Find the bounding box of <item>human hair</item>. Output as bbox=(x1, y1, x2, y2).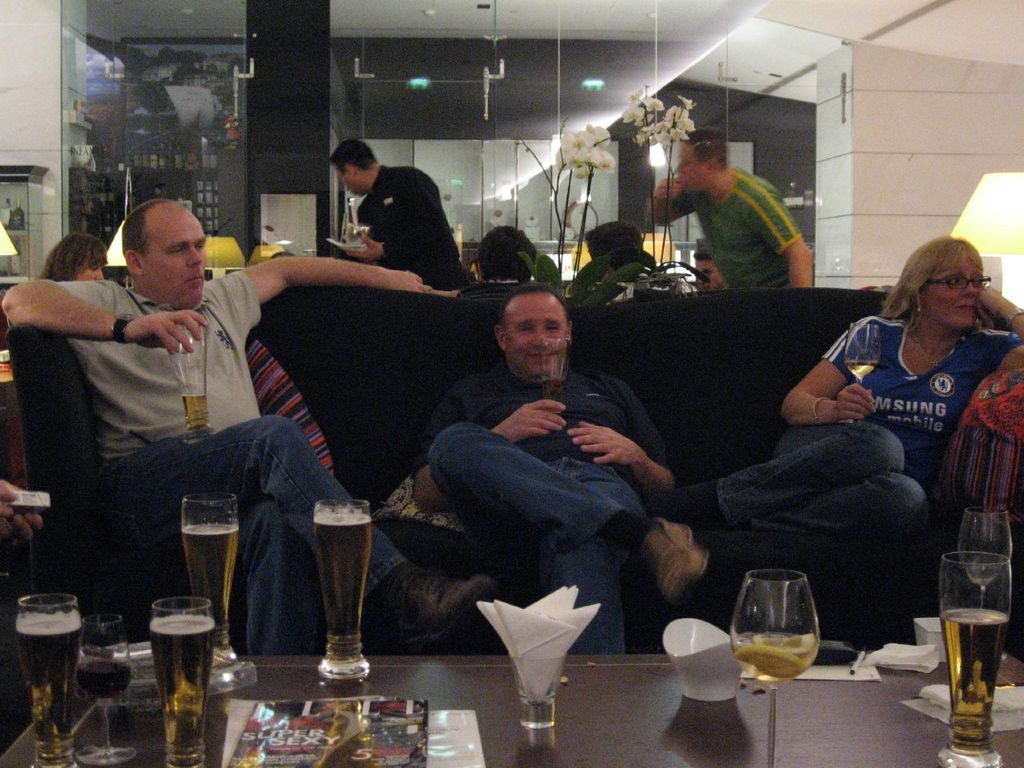
bbox=(682, 128, 728, 166).
